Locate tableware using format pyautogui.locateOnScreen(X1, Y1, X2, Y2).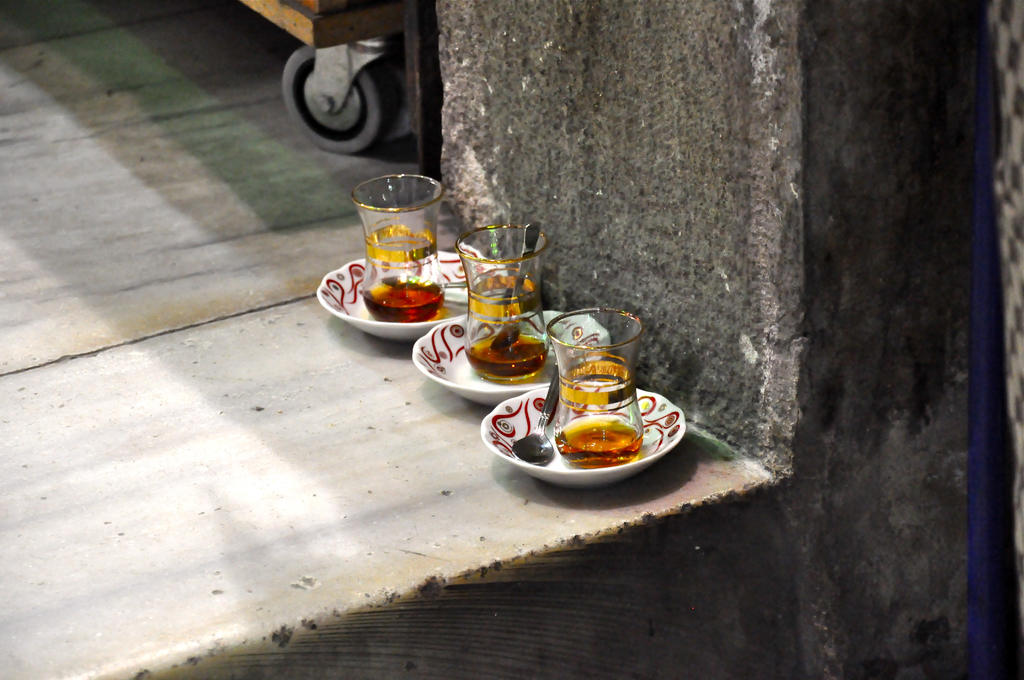
pyautogui.locateOnScreen(456, 225, 551, 383).
